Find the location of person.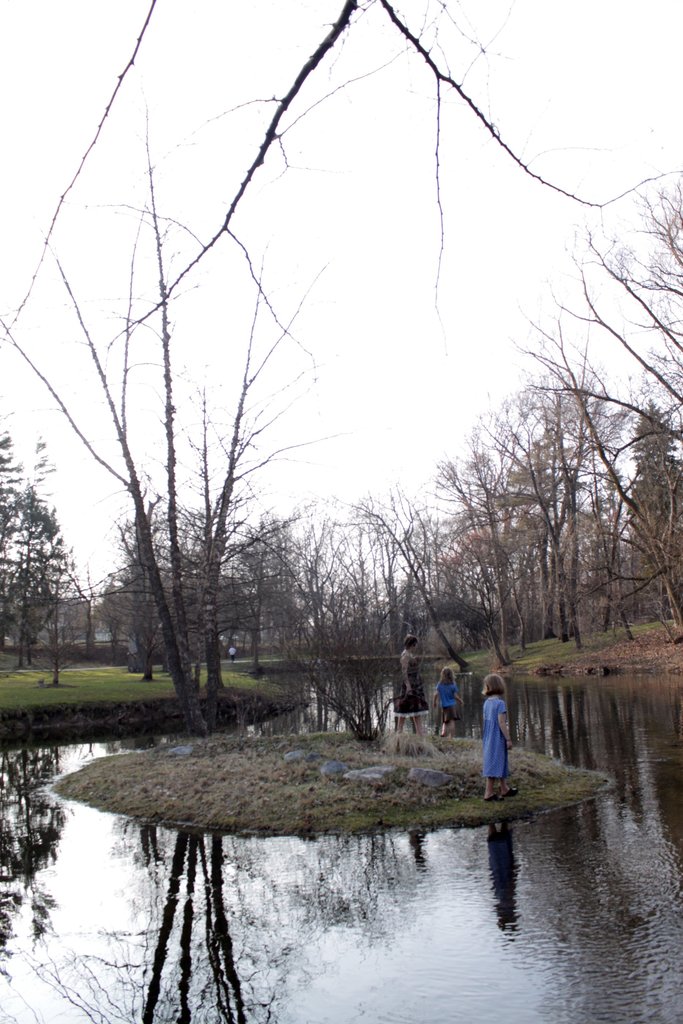
Location: <box>480,675,523,801</box>.
